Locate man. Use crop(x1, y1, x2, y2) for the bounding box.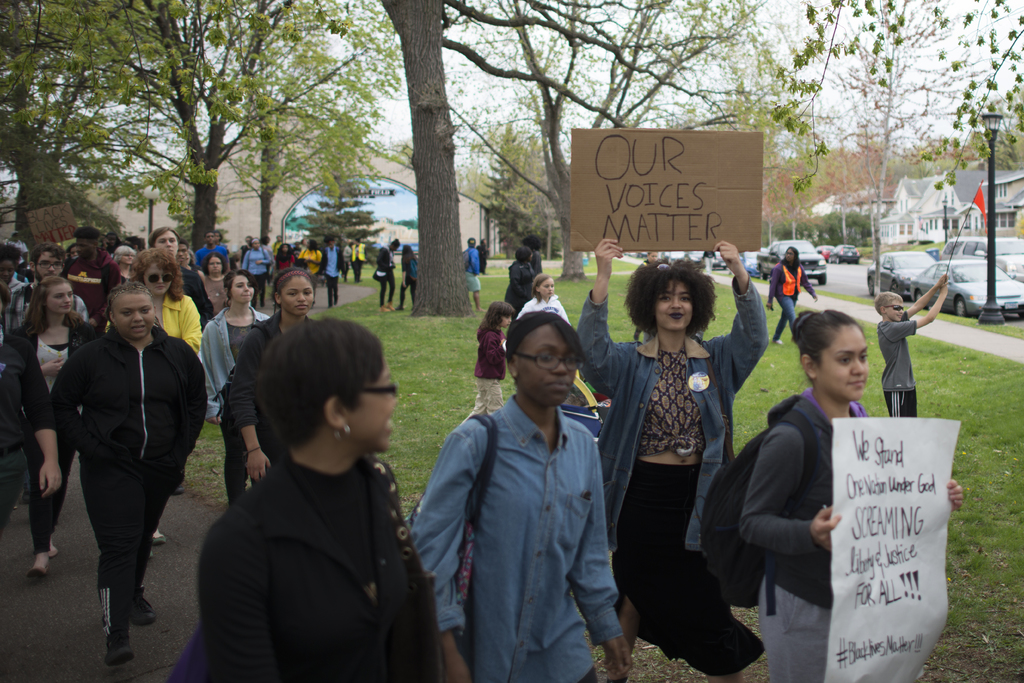
crop(61, 225, 121, 333).
